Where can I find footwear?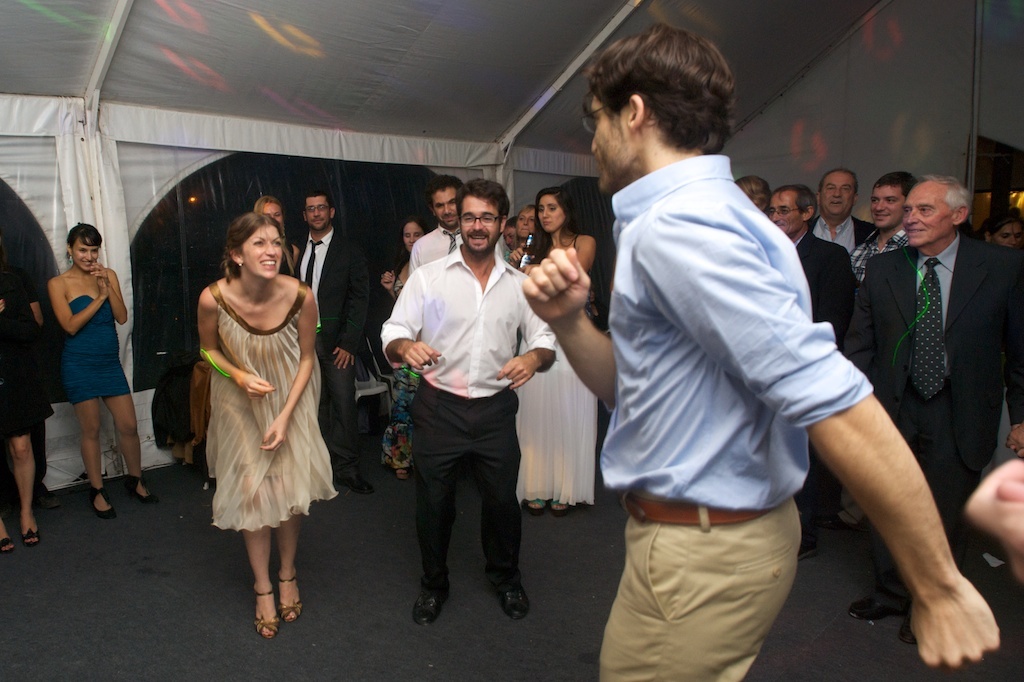
You can find it at rect(126, 473, 160, 505).
